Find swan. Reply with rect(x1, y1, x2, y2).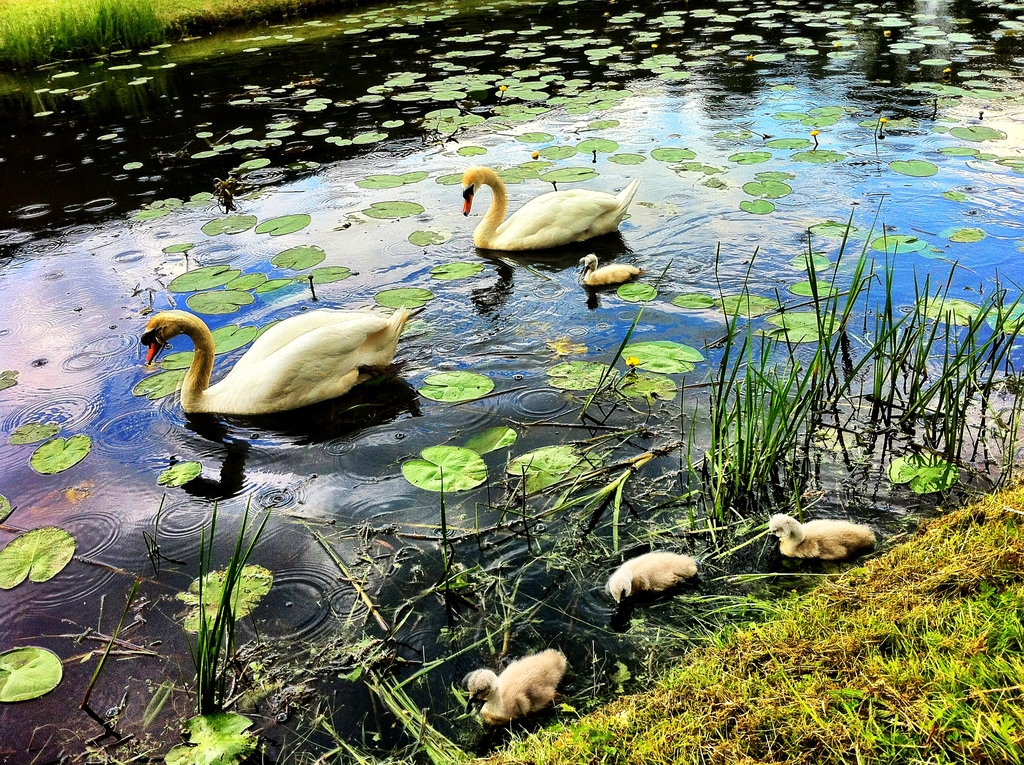
rect(466, 648, 573, 727).
